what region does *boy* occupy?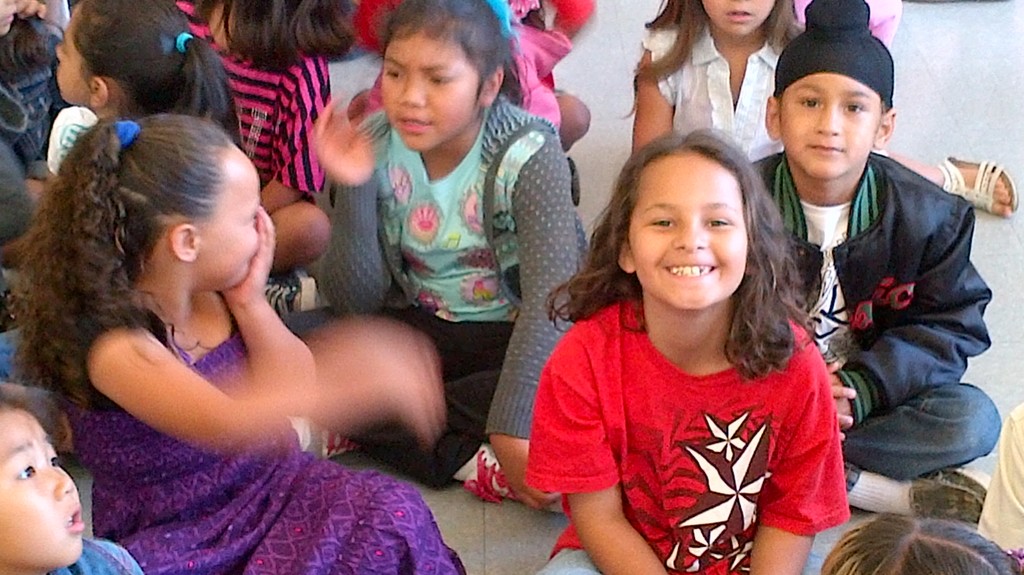
[727, 0, 1011, 524].
